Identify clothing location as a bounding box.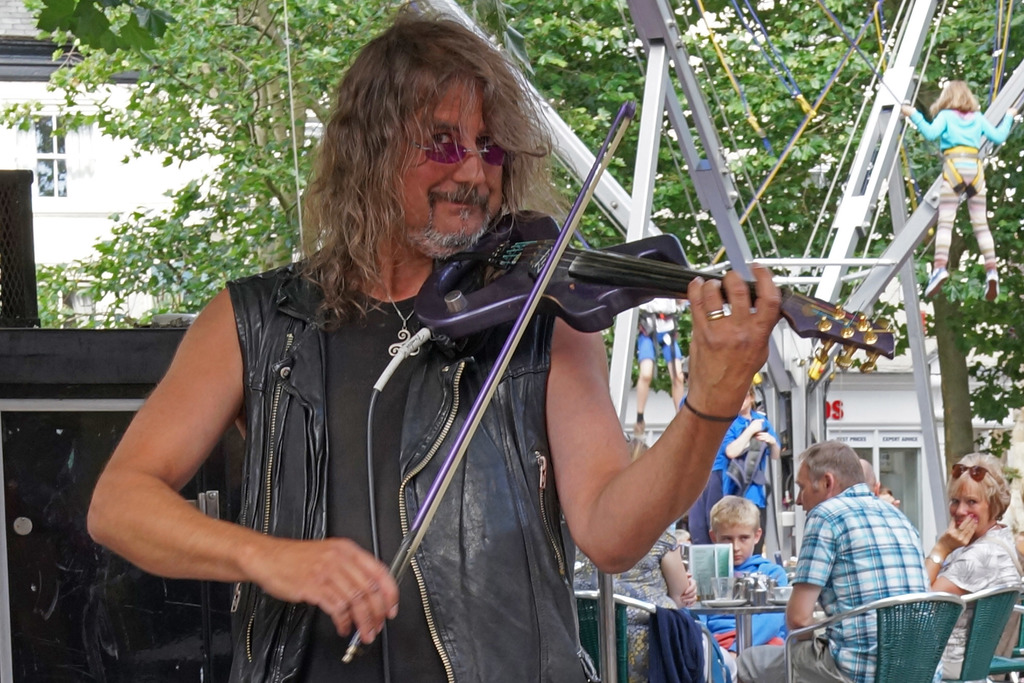
(630, 270, 690, 365).
